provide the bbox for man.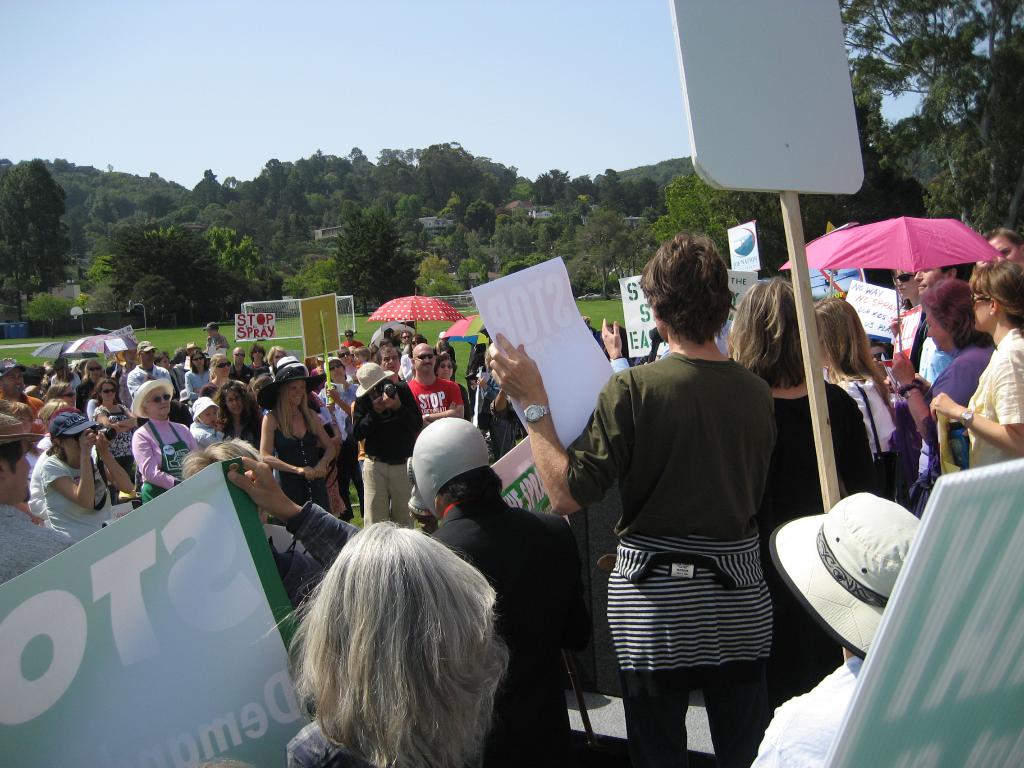
rect(353, 362, 424, 527).
